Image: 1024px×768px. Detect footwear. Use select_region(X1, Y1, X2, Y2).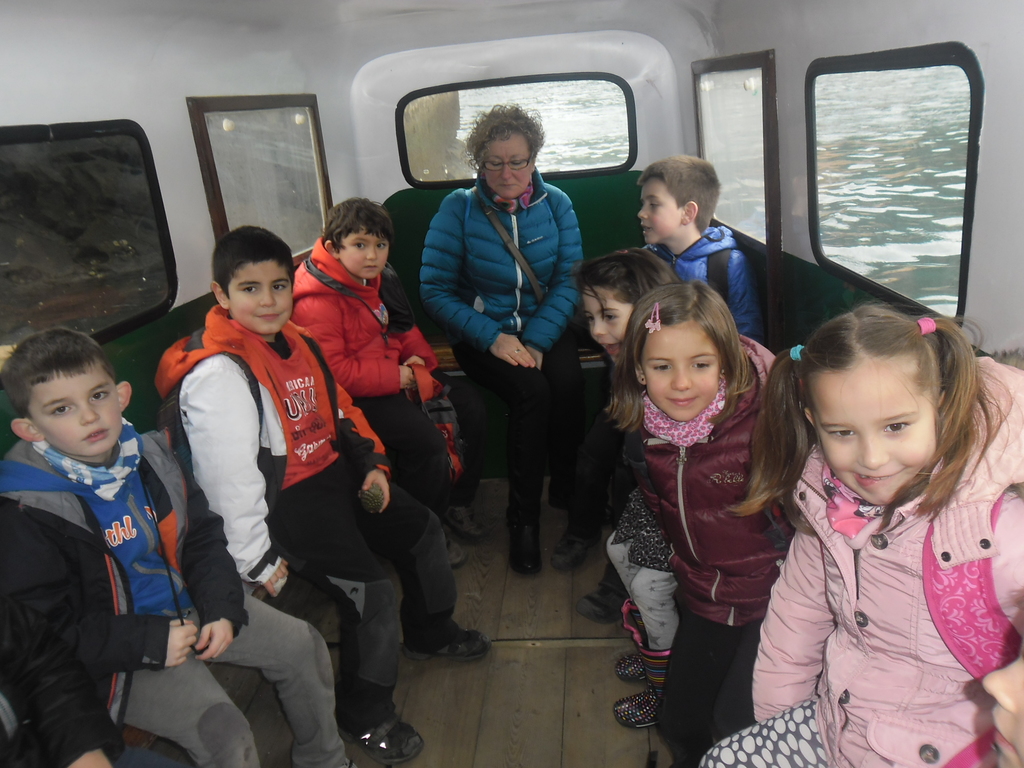
select_region(507, 506, 543, 569).
